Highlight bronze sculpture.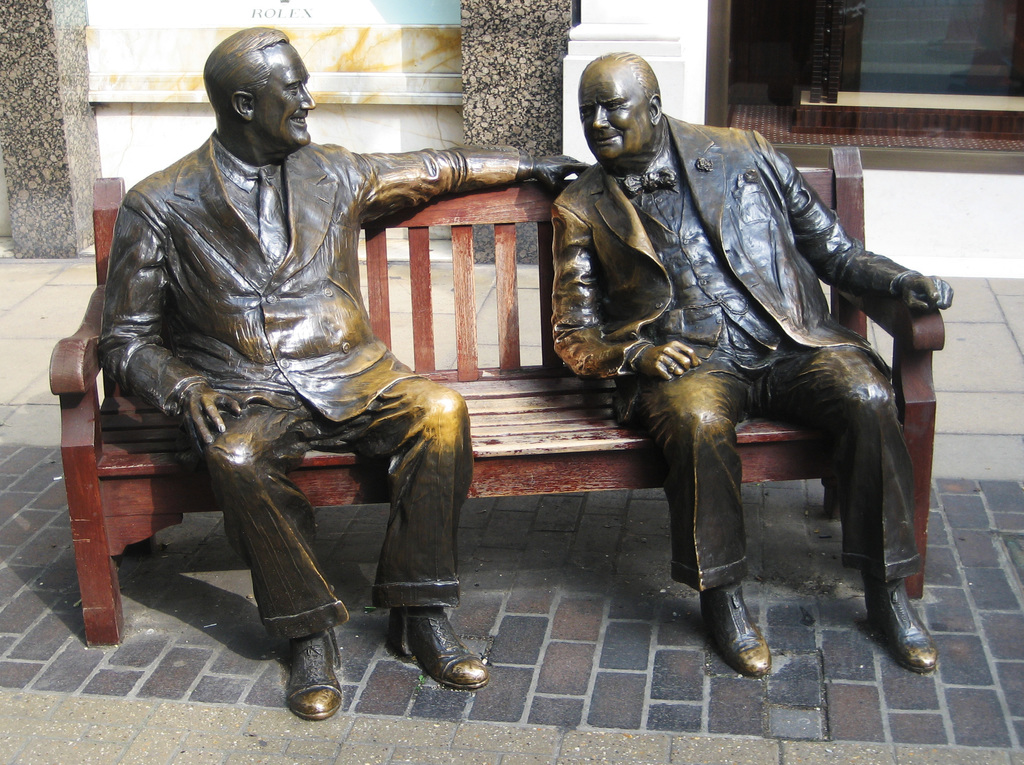
Highlighted region: [left=538, top=45, right=955, bottom=675].
